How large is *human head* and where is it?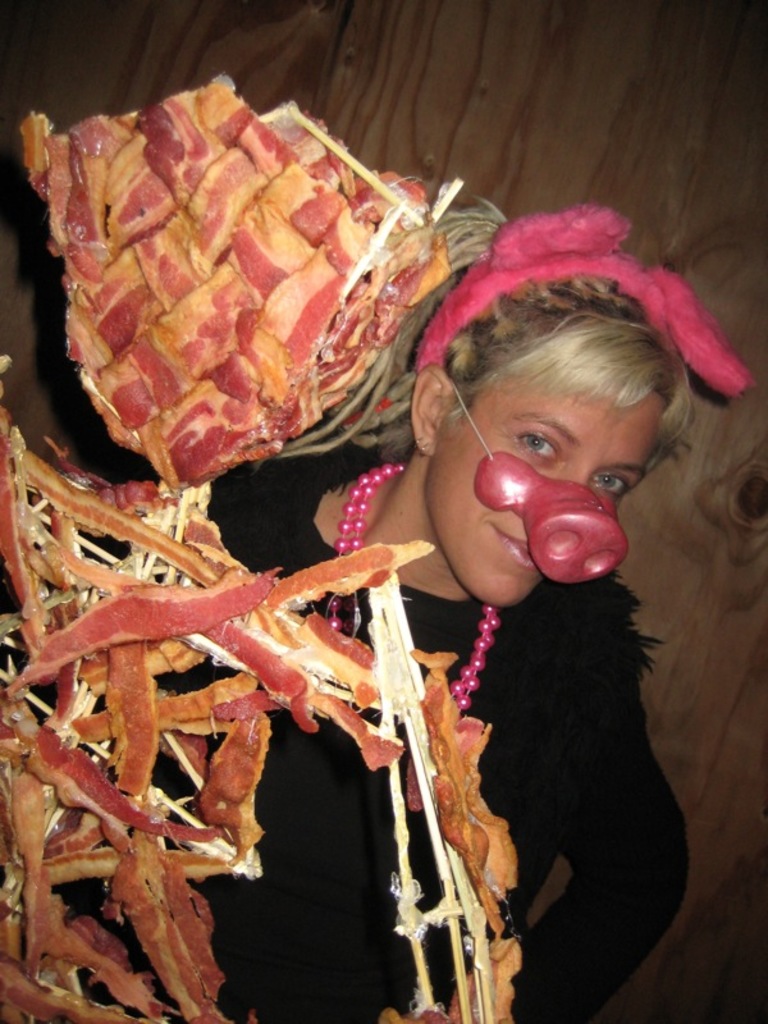
Bounding box: [x1=419, y1=252, x2=700, y2=598].
